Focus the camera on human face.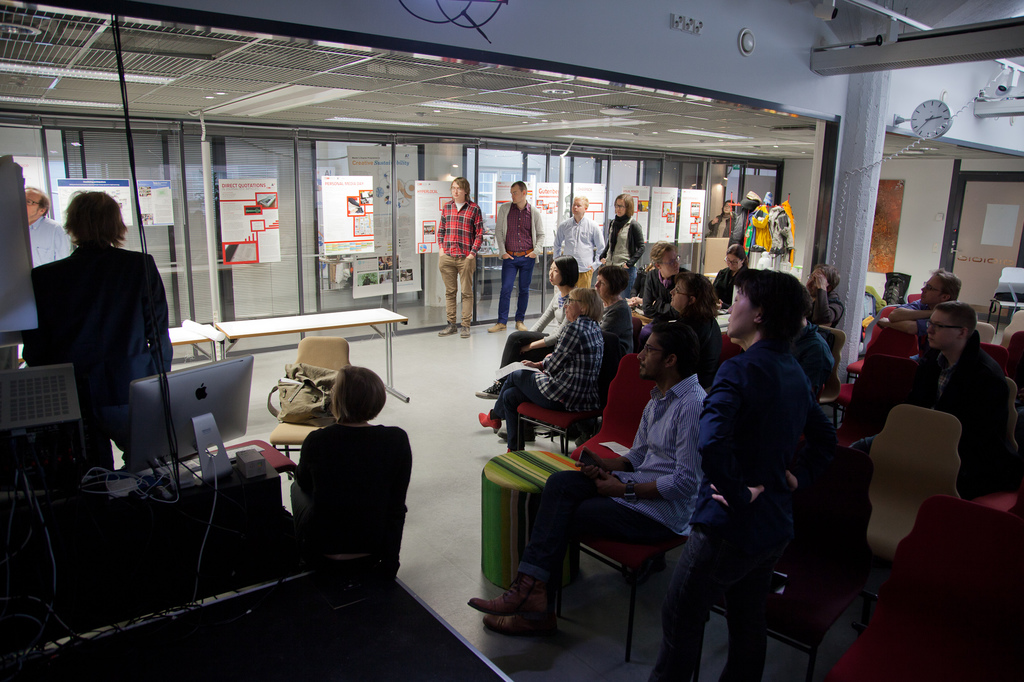
Focus region: {"x1": 723, "y1": 202, "x2": 733, "y2": 212}.
